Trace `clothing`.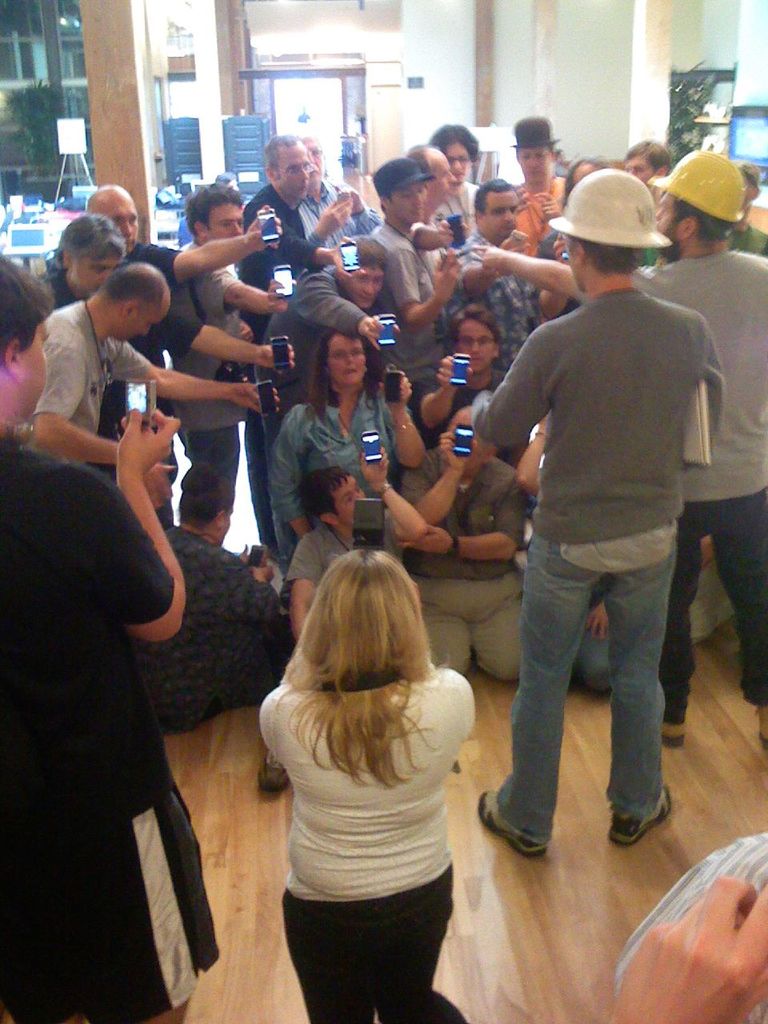
Traced to 366, 216, 443, 386.
